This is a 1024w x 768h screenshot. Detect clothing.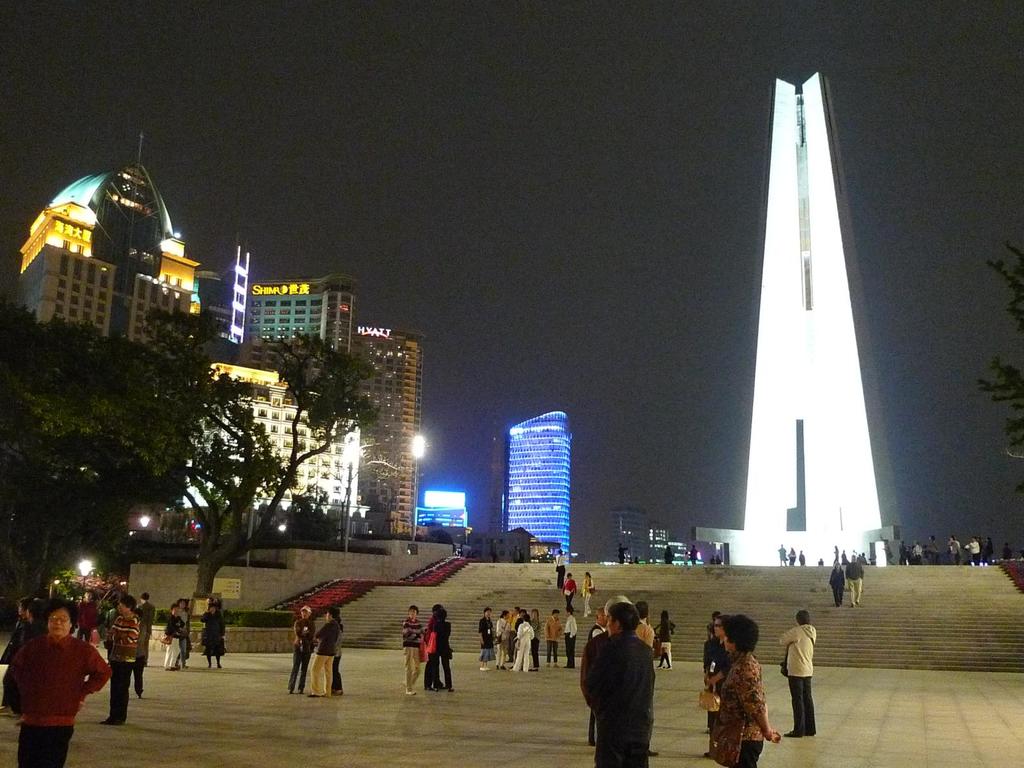
422,612,444,689.
